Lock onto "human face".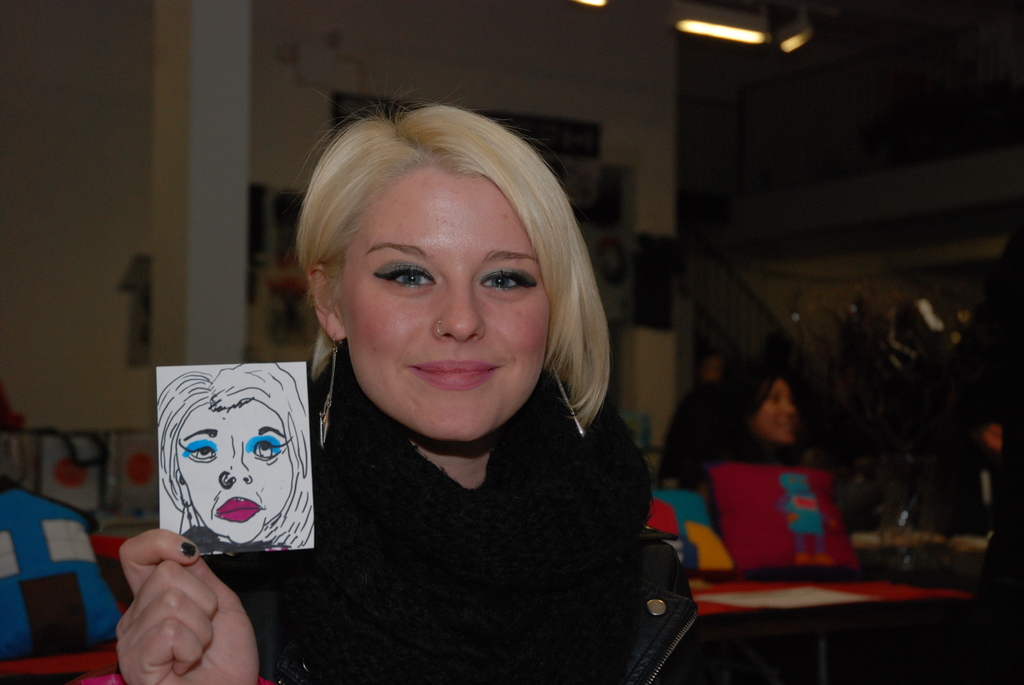
Locked: pyautogui.locateOnScreen(749, 378, 797, 449).
